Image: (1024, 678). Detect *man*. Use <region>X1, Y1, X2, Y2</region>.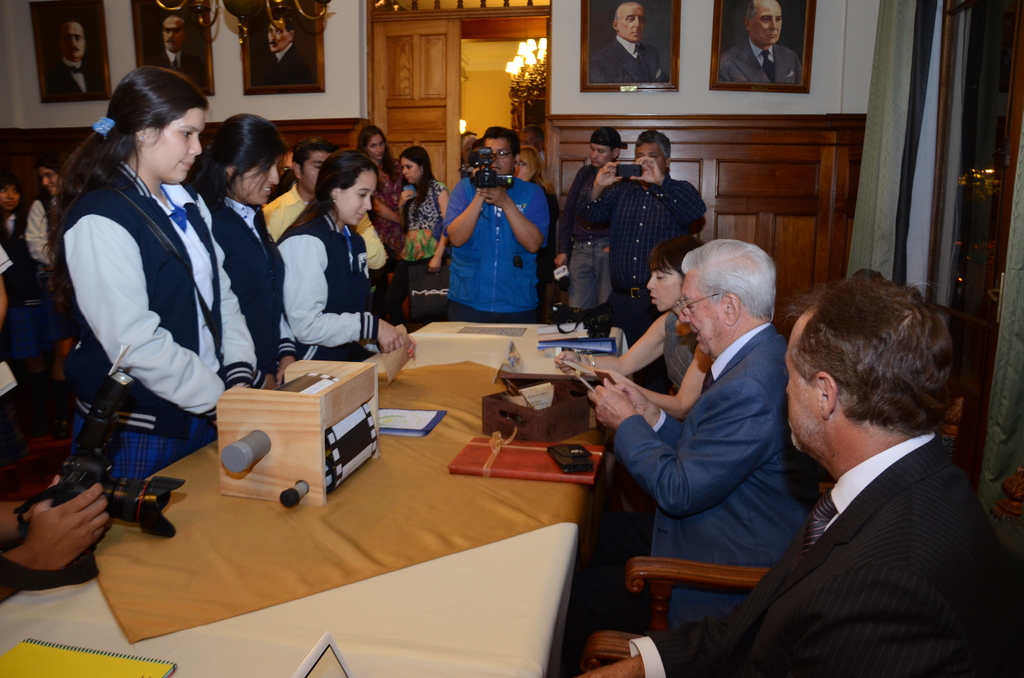
<region>566, 129, 628, 202</region>.
